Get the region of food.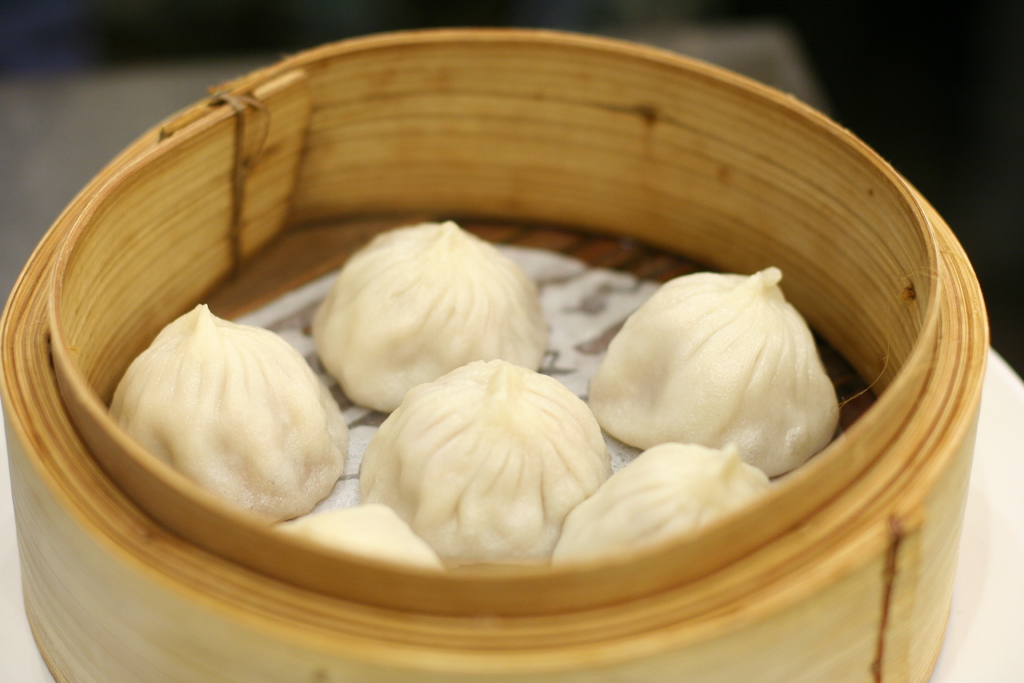
[left=551, top=438, right=772, bottom=576].
